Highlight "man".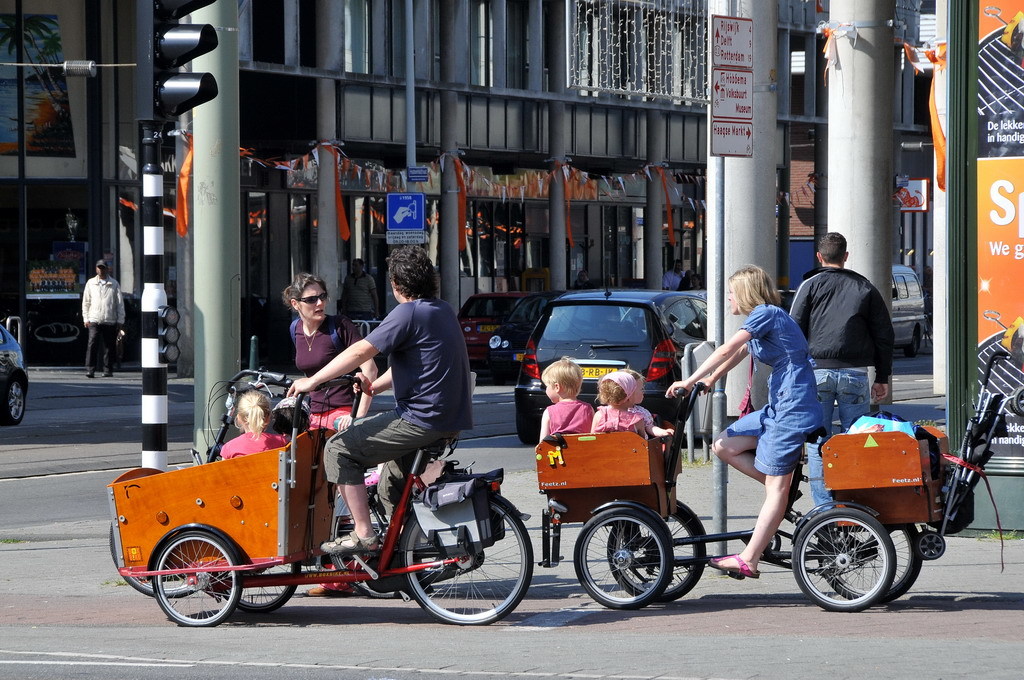
Highlighted region: bbox=[664, 259, 681, 288].
